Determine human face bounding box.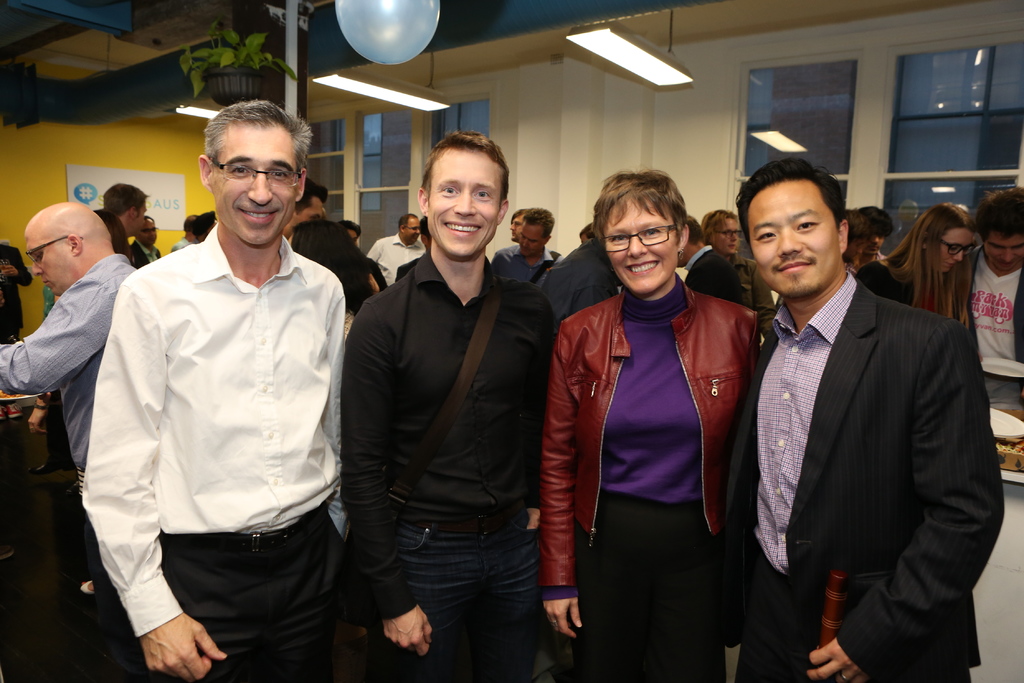
Determined: rect(426, 154, 498, 256).
